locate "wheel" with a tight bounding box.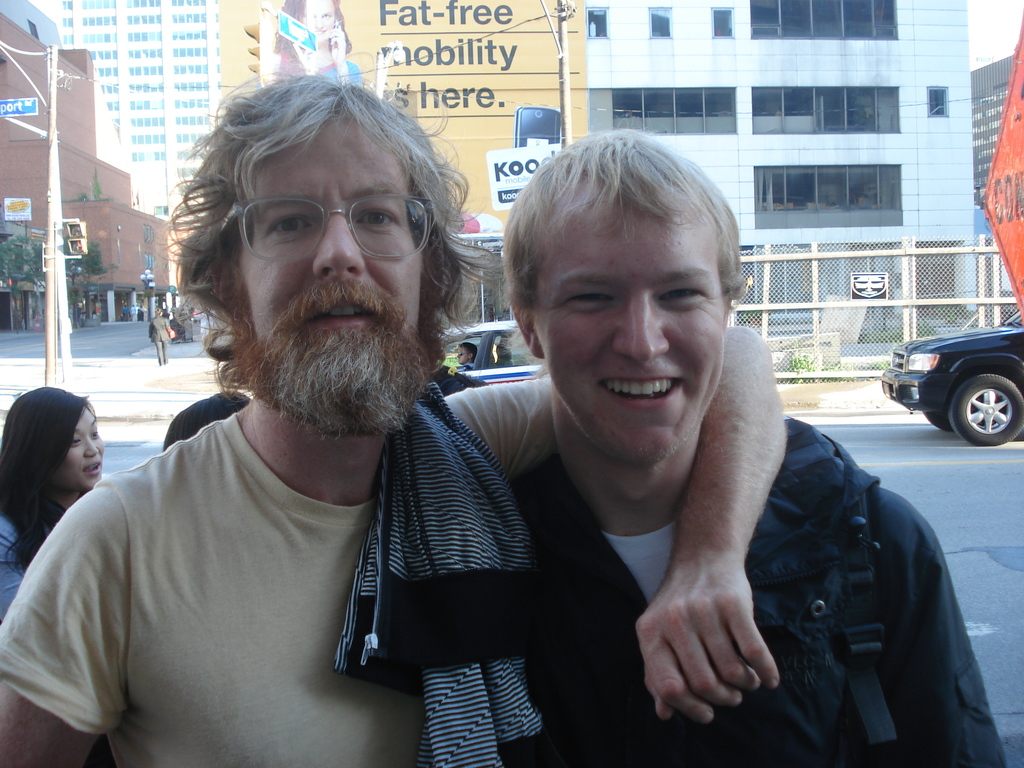
(x1=953, y1=374, x2=1023, y2=448).
